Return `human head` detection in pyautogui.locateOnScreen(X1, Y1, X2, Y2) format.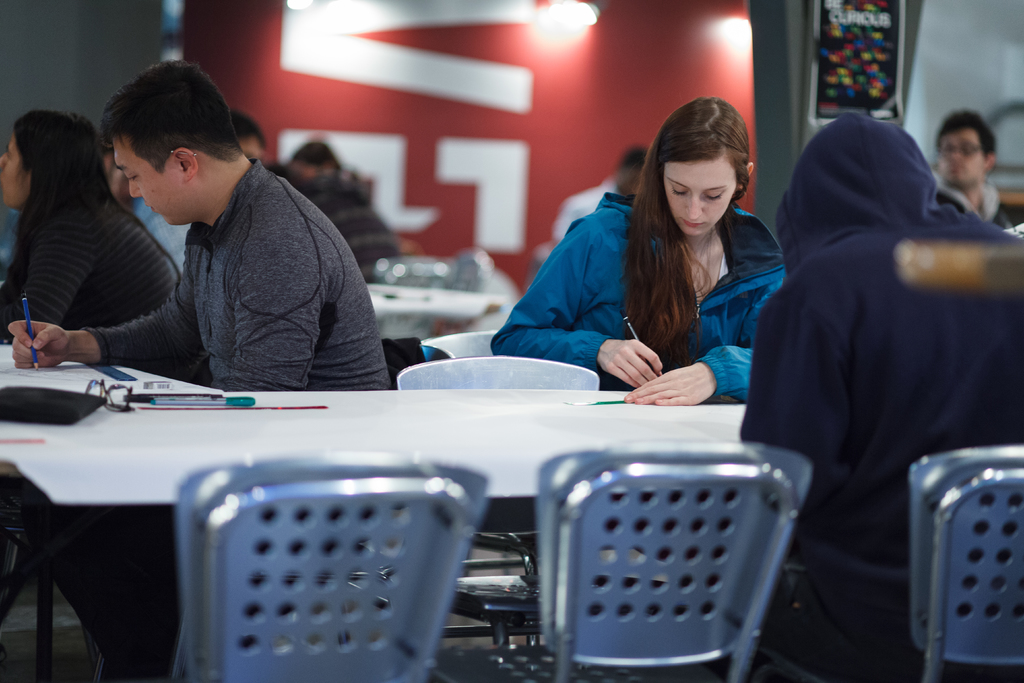
pyautogui.locateOnScreen(933, 109, 998, 189).
